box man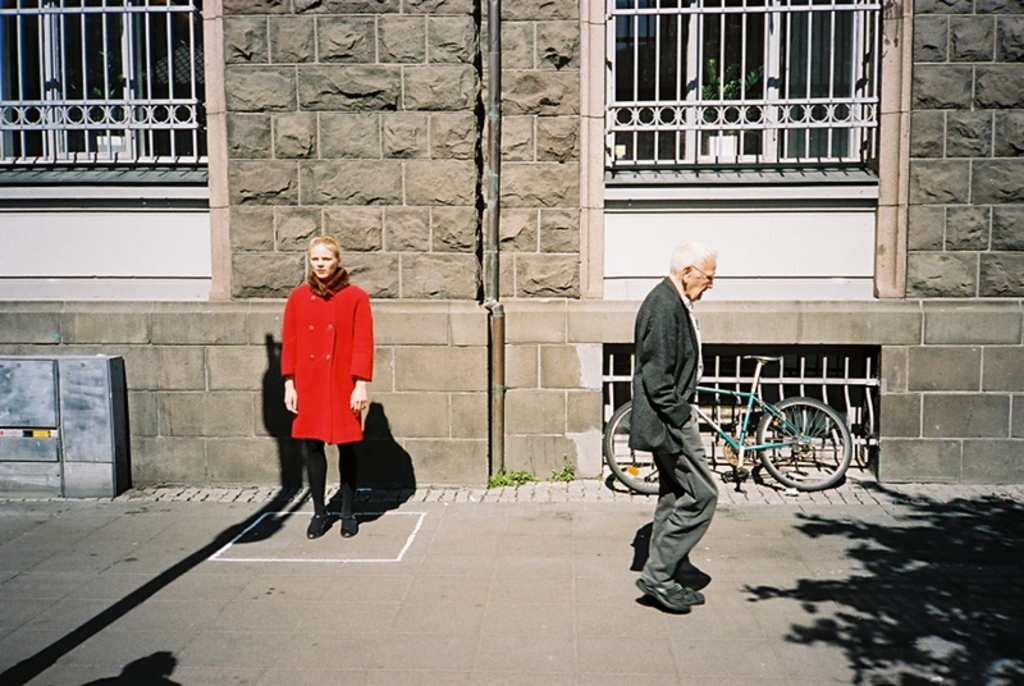
[left=611, top=227, right=739, bottom=610]
